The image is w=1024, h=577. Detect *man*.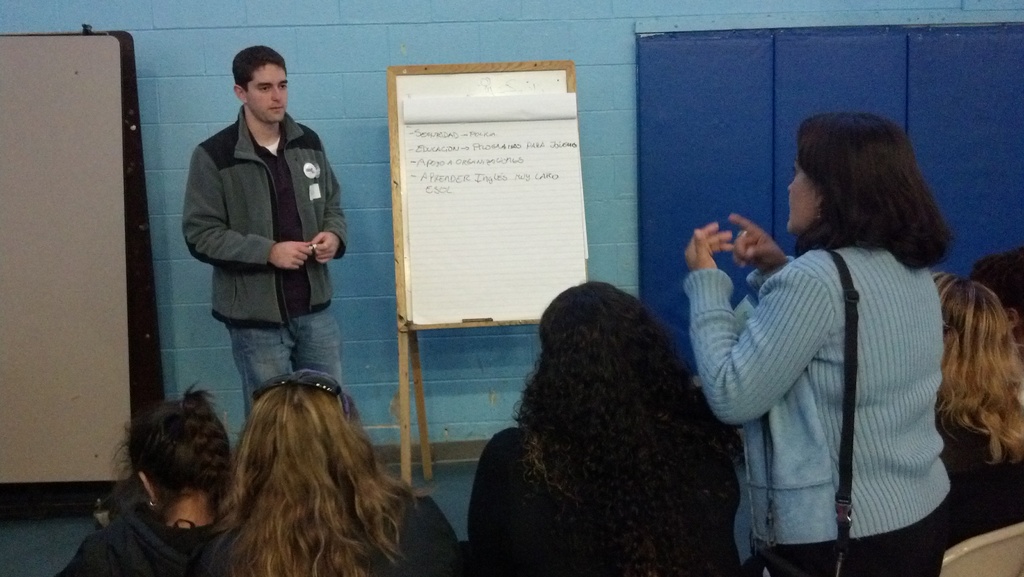
Detection: l=168, t=54, r=349, b=430.
